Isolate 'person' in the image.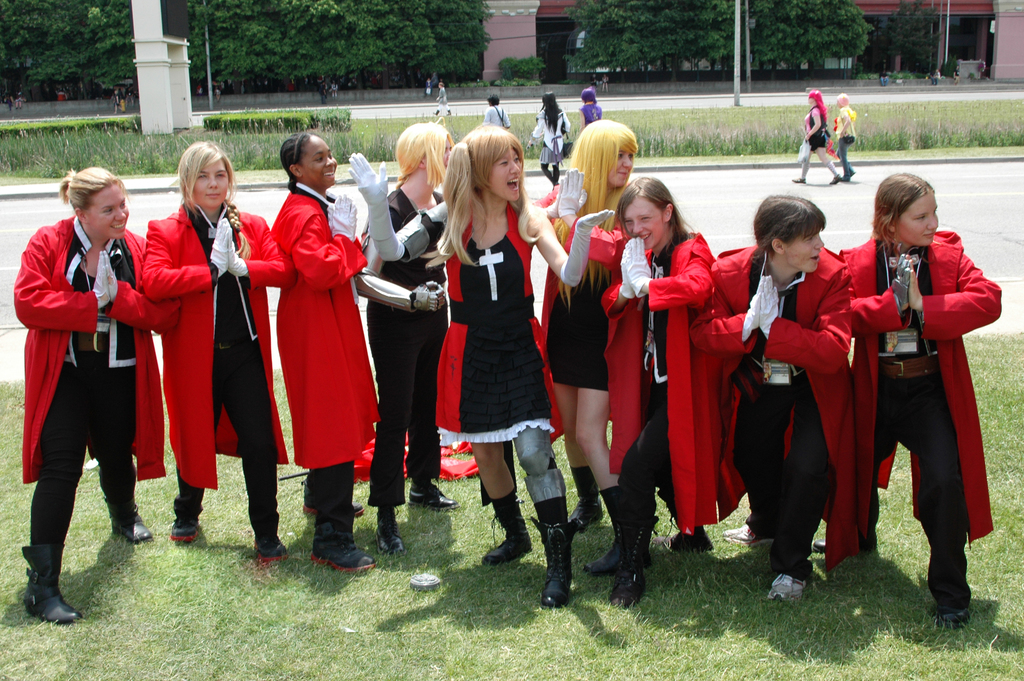
Isolated region: 525:91:569:188.
